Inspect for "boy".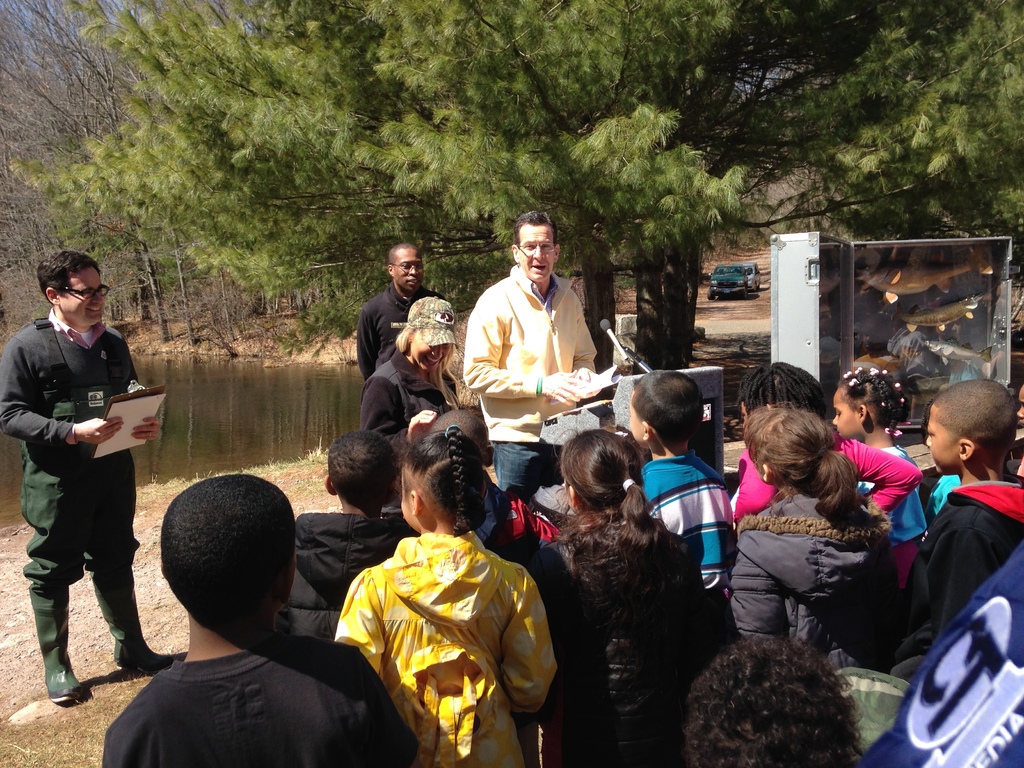
Inspection: {"left": 272, "top": 422, "right": 413, "bottom": 648}.
